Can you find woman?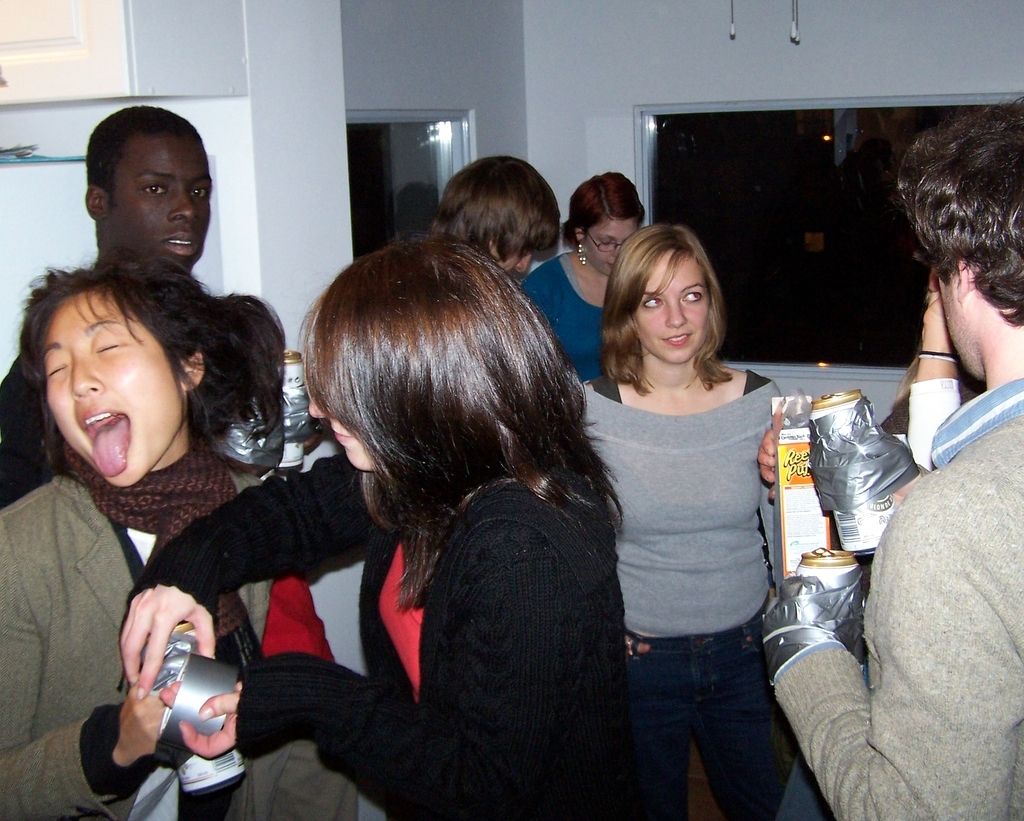
Yes, bounding box: 0 250 350 820.
